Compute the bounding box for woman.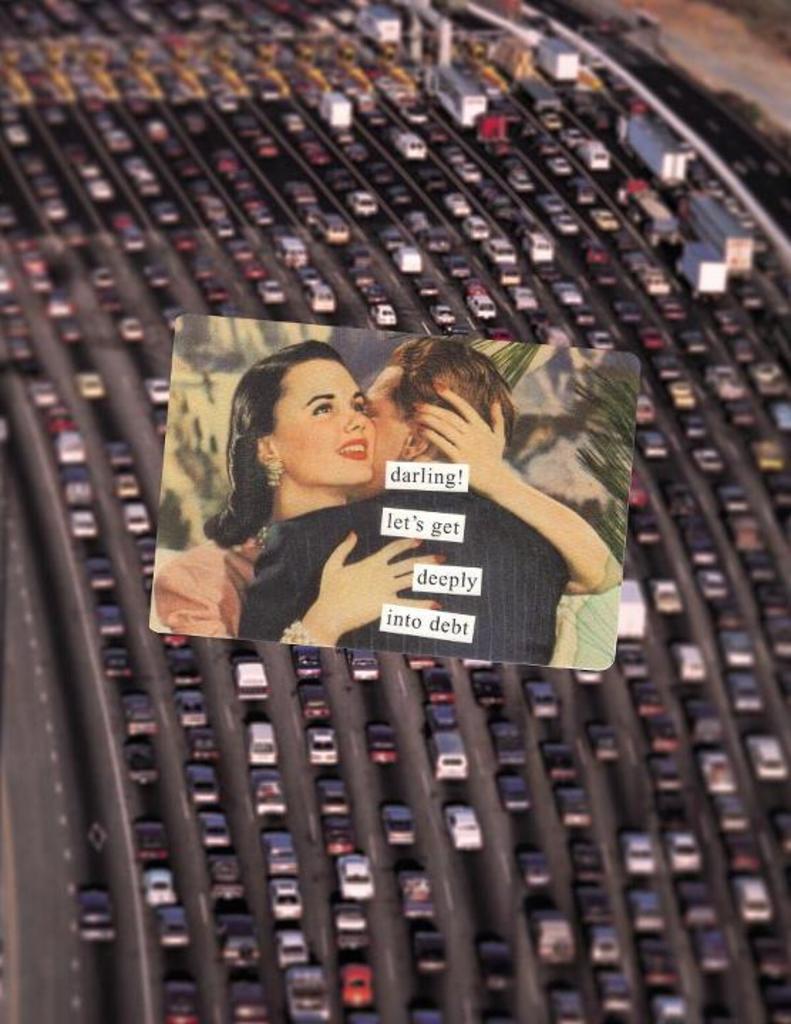
bbox(152, 330, 615, 646).
